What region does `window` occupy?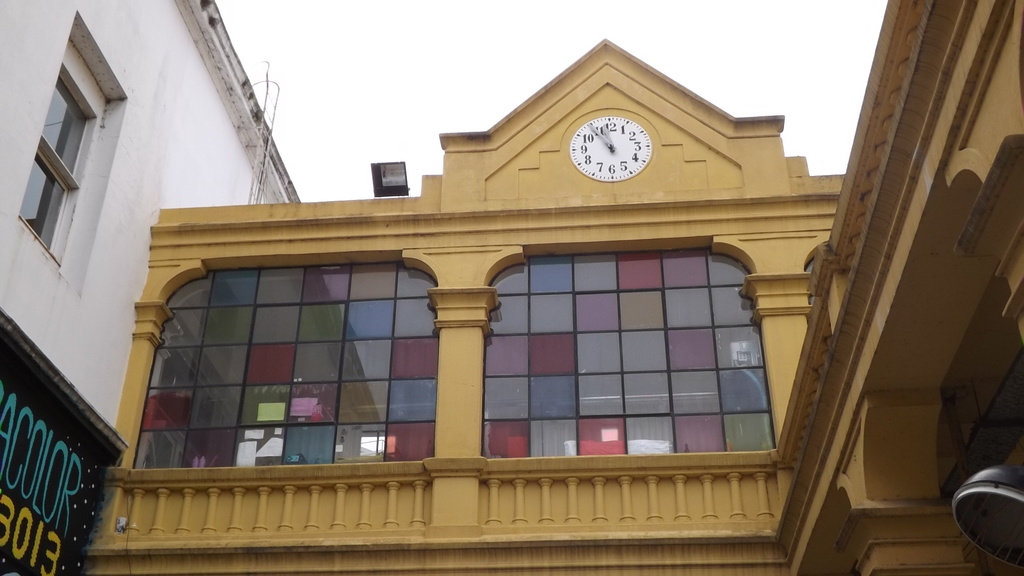
<region>132, 233, 531, 504</region>.
